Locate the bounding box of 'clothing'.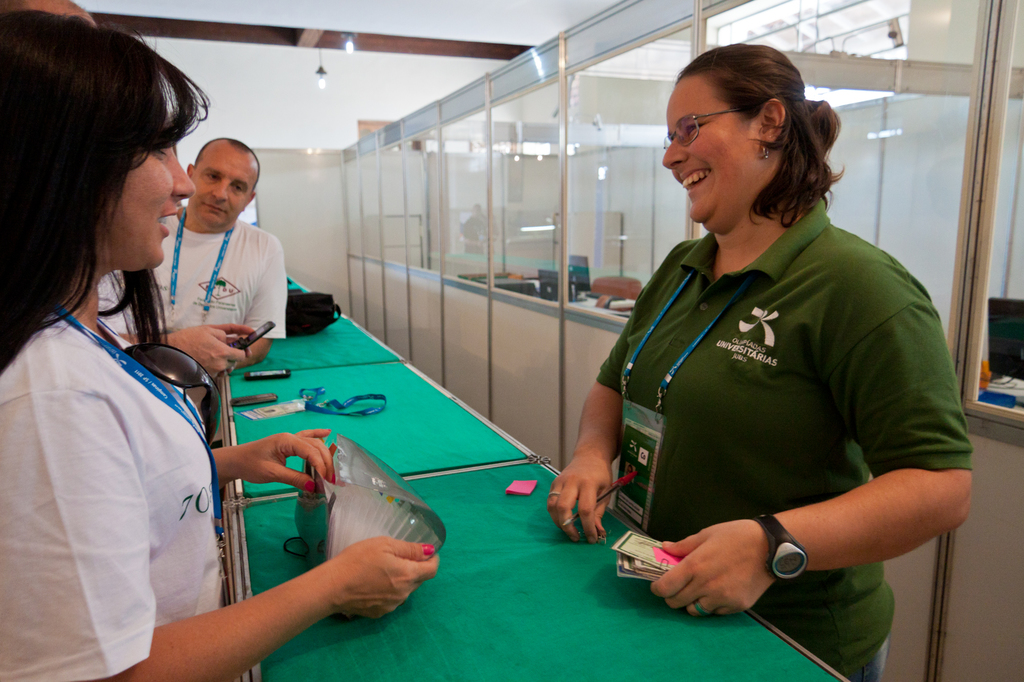
Bounding box: Rect(100, 205, 286, 376).
